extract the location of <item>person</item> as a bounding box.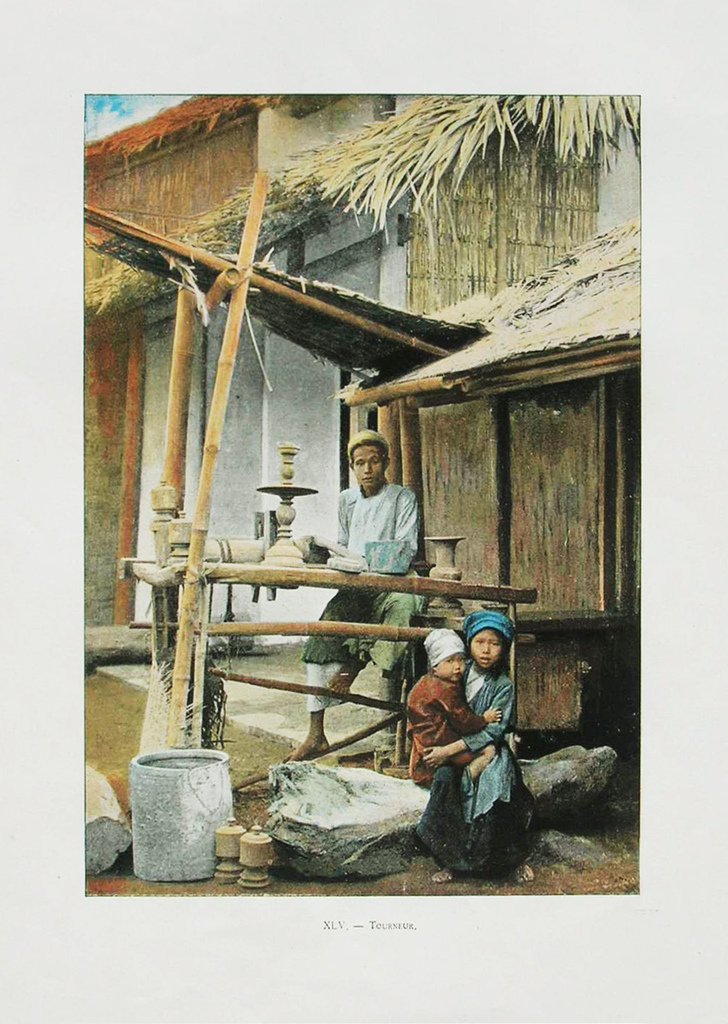
Rect(413, 606, 543, 885).
